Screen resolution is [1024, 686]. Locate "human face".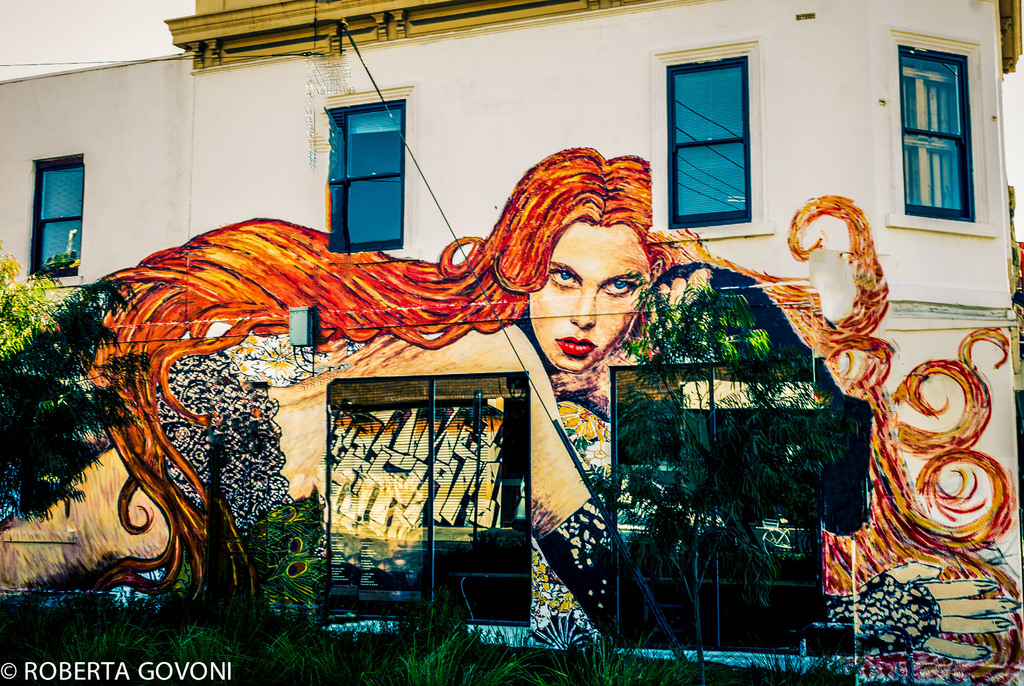
crop(526, 220, 645, 373).
